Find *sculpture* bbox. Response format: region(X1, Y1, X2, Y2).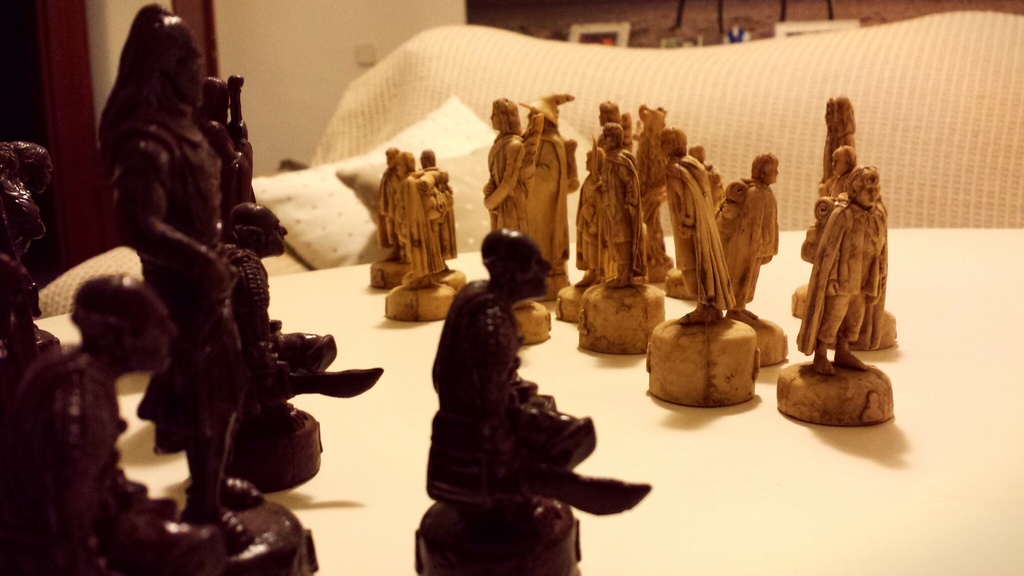
region(0, 273, 234, 575).
